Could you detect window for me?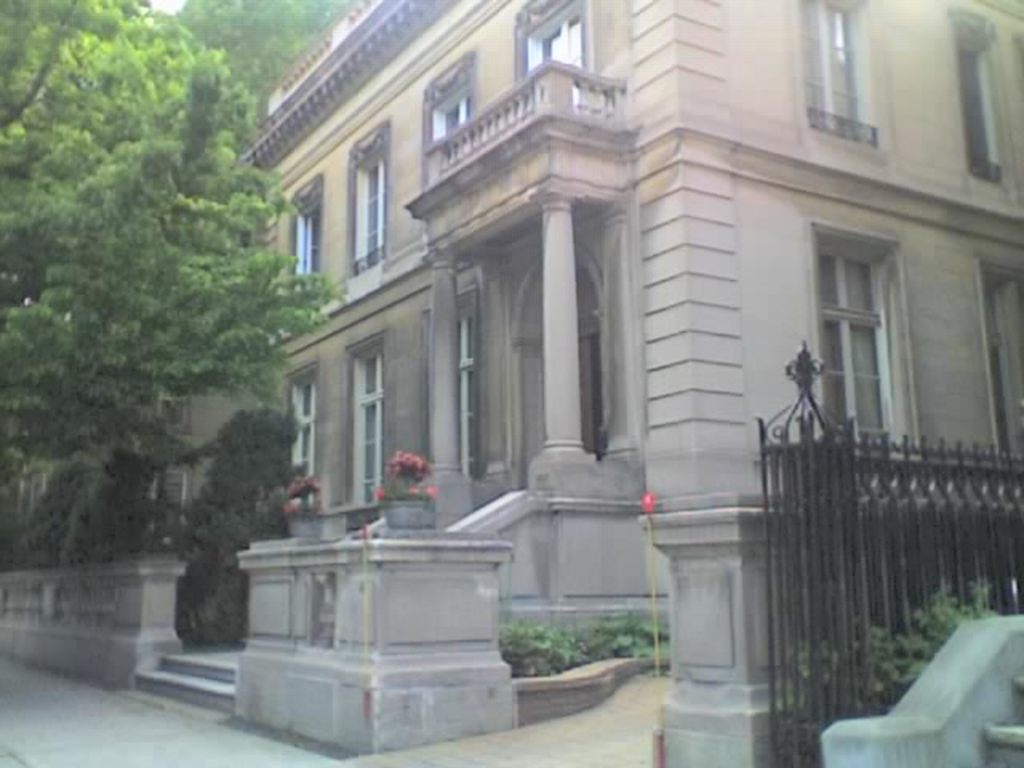
Detection result: (350,152,386,266).
